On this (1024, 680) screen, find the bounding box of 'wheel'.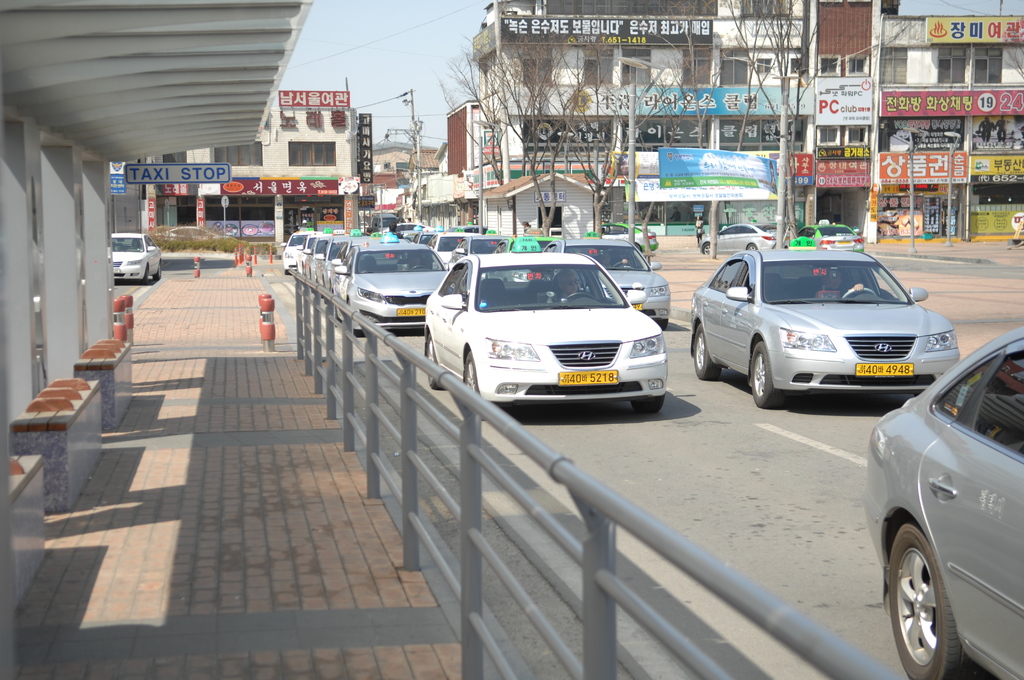
Bounding box: l=692, t=325, r=725, b=383.
